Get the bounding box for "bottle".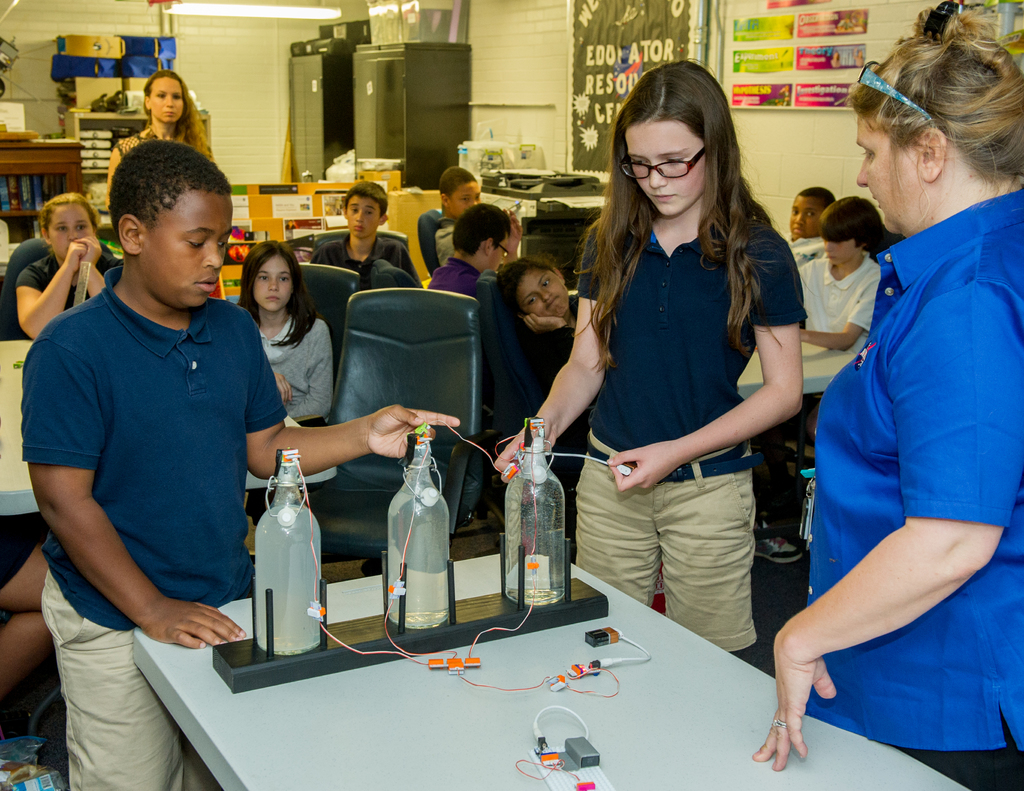
box(386, 432, 451, 631).
